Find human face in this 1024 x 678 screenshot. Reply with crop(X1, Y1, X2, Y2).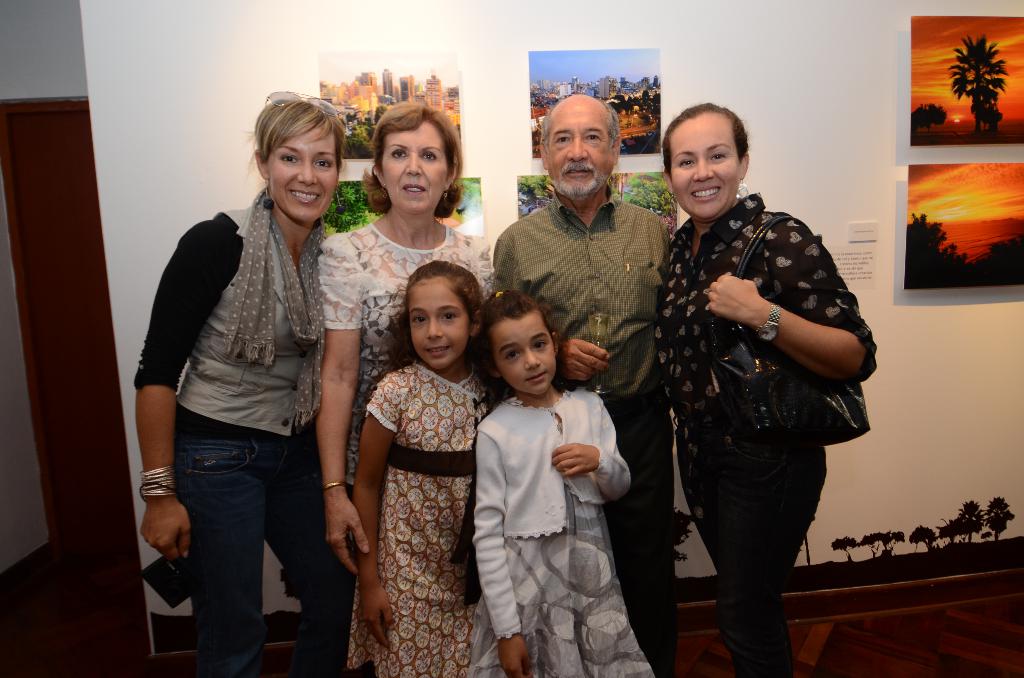
crop(378, 124, 448, 213).
